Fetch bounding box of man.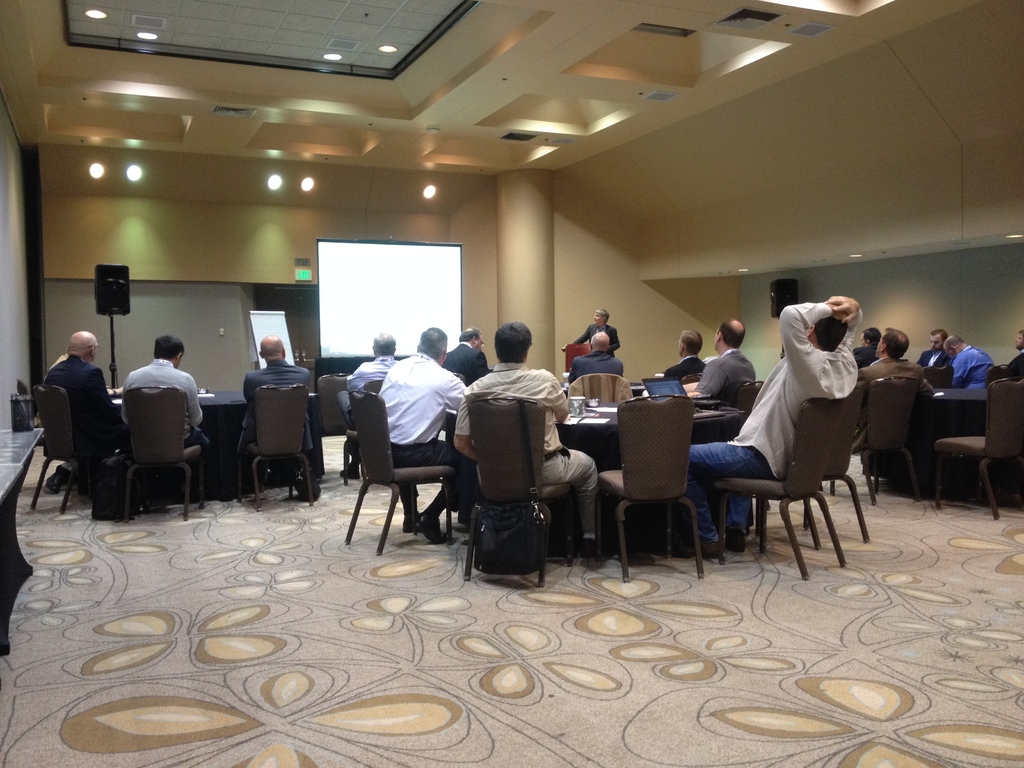
Bbox: (x1=376, y1=323, x2=470, y2=544).
